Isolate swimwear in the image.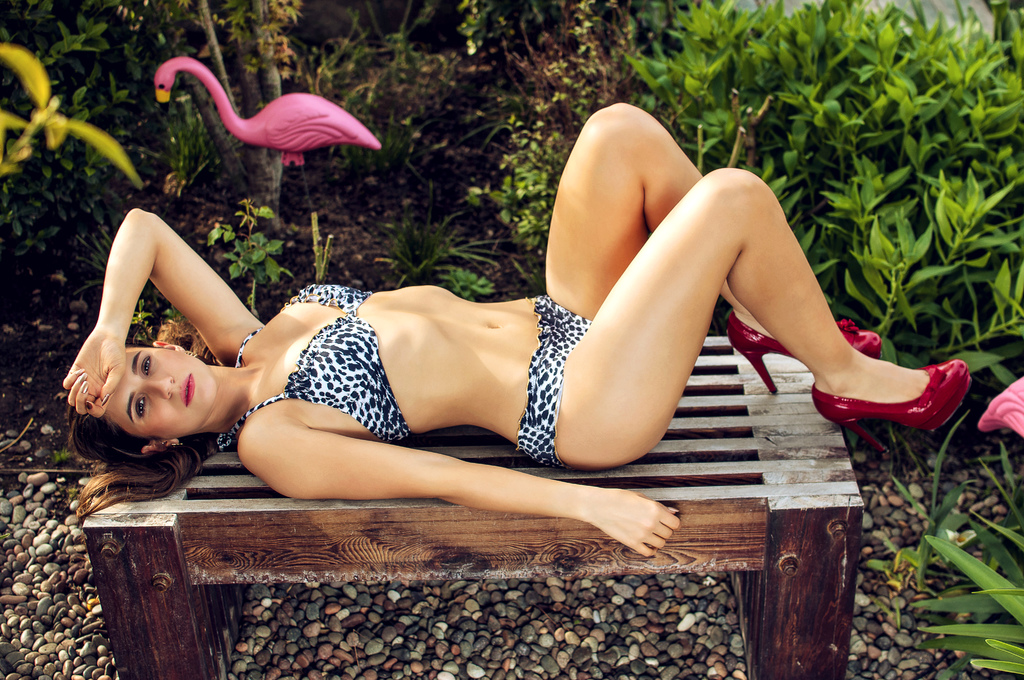
Isolated region: 513/292/593/471.
